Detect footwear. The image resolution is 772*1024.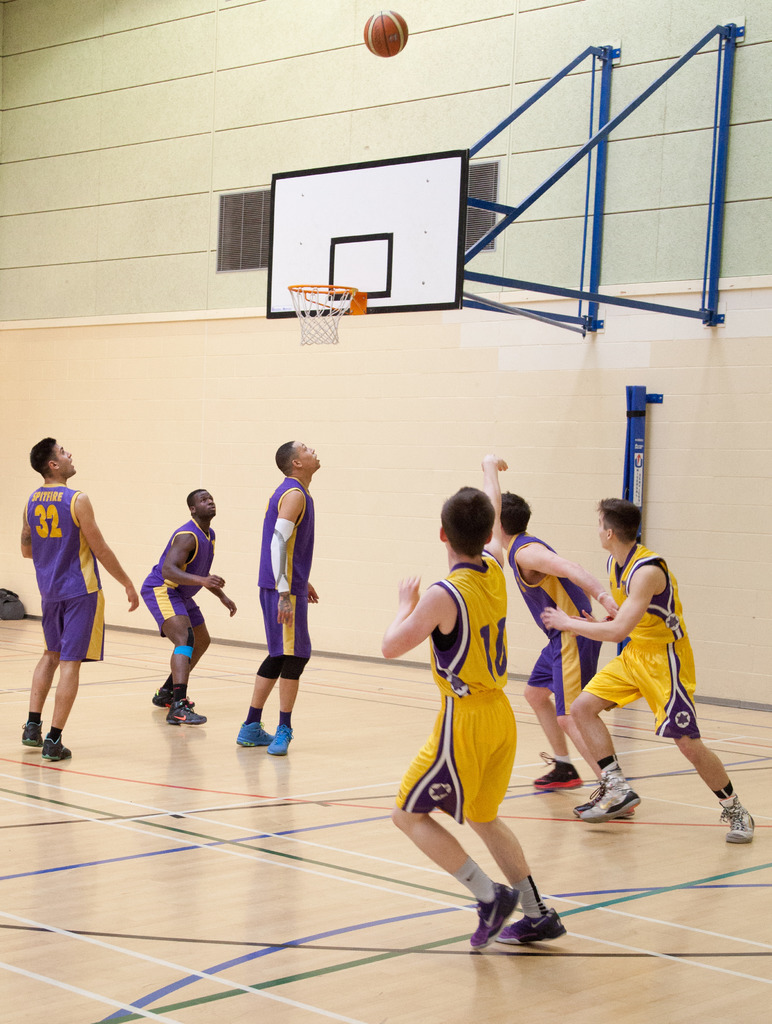
locate(468, 882, 519, 948).
